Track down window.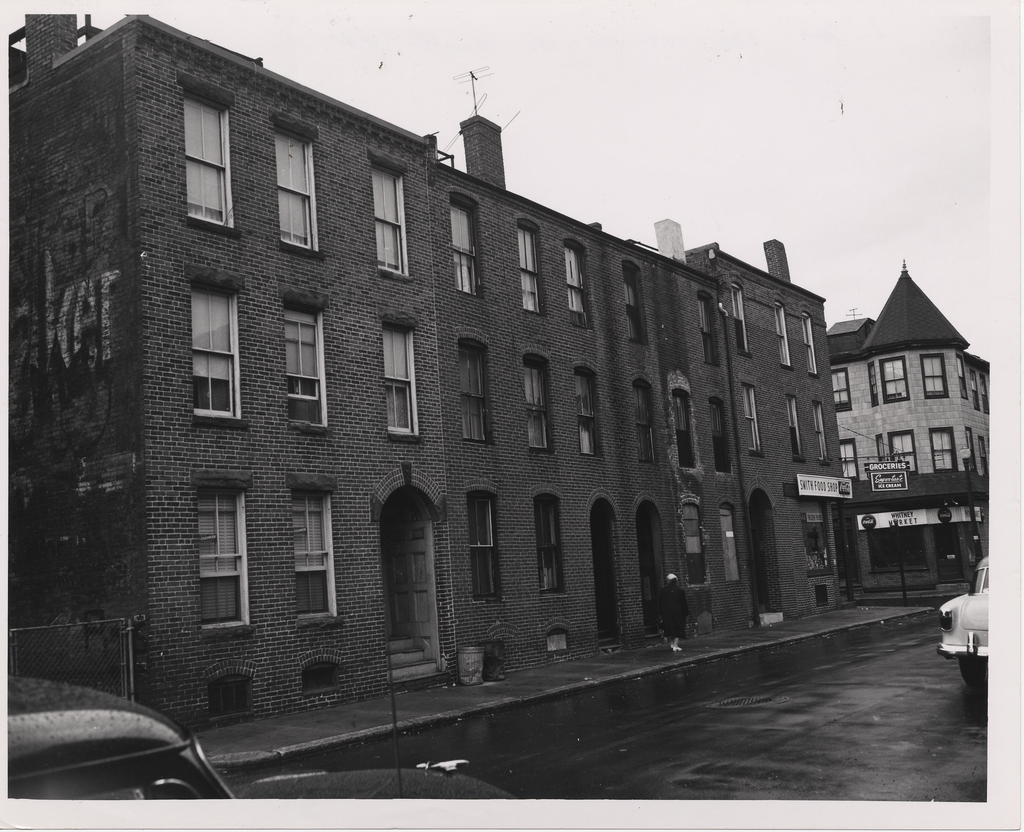
Tracked to {"left": 780, "top": 294, "right": 795, "bottom": 369}.
